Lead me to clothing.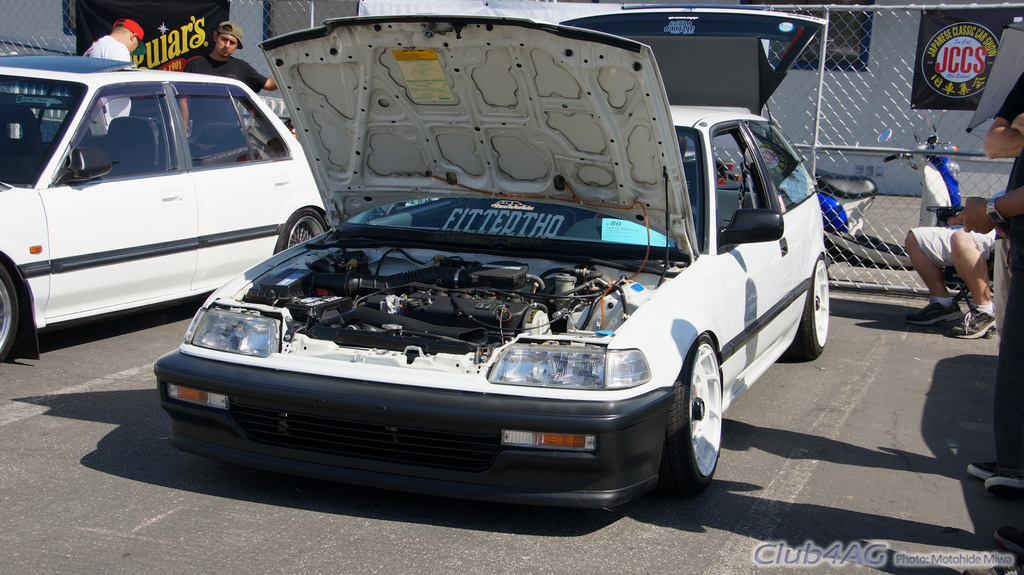
Lead to {"x1": 181, "y1": 46, "x2": 265, "y2": 162}.
